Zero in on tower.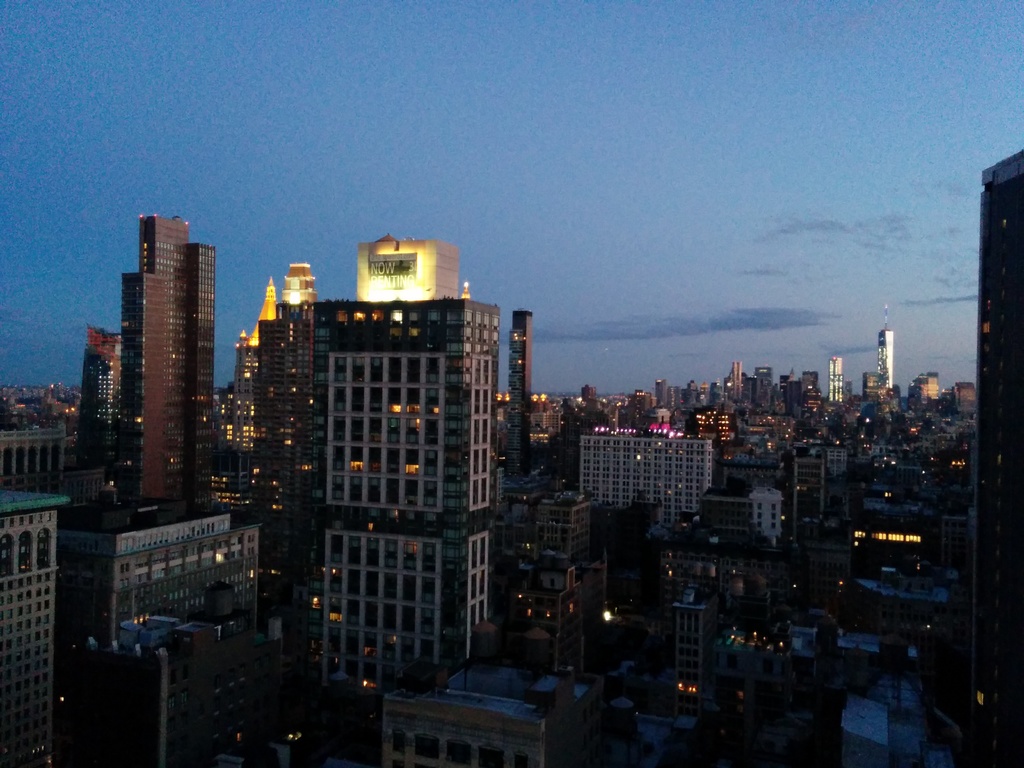
Zeroed in: locate(291, 303, 494, 753).
